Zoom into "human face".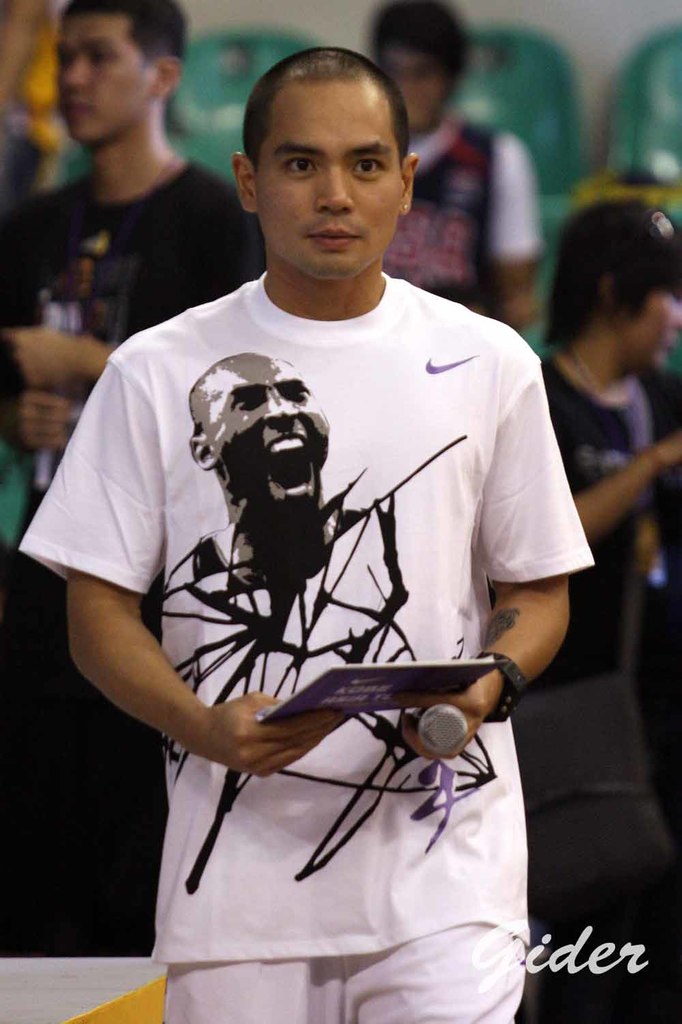
Zoom target: 180:344:338:514.
